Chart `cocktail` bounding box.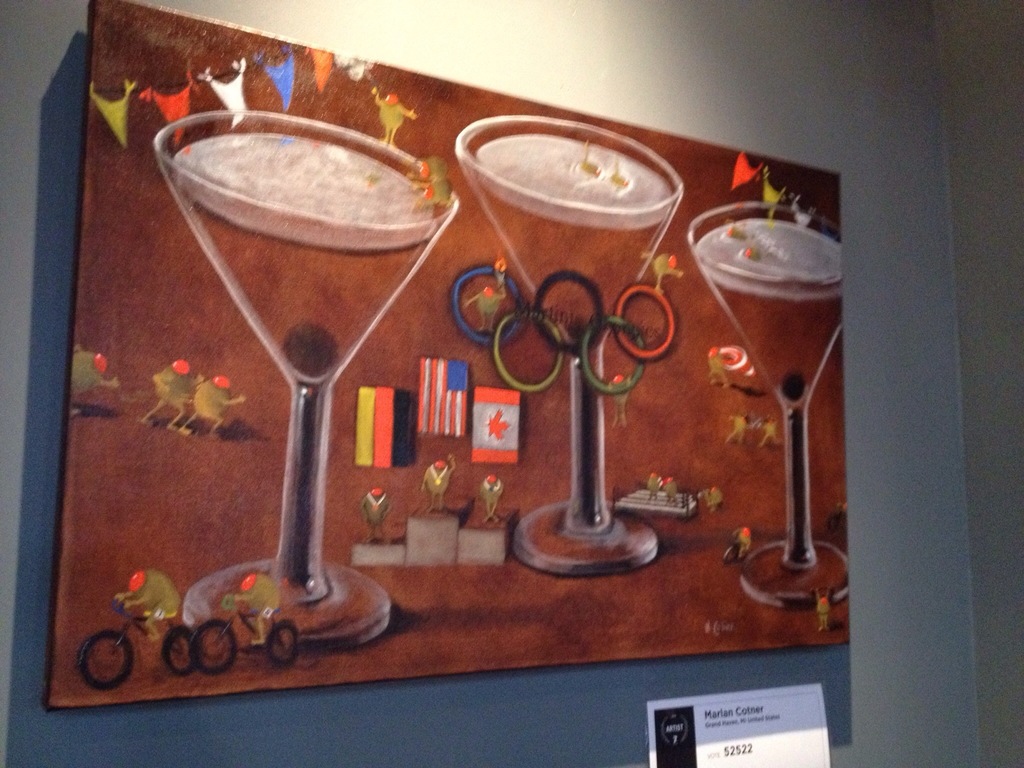
Charted: <region>457, 116, 689, 577</region>.
